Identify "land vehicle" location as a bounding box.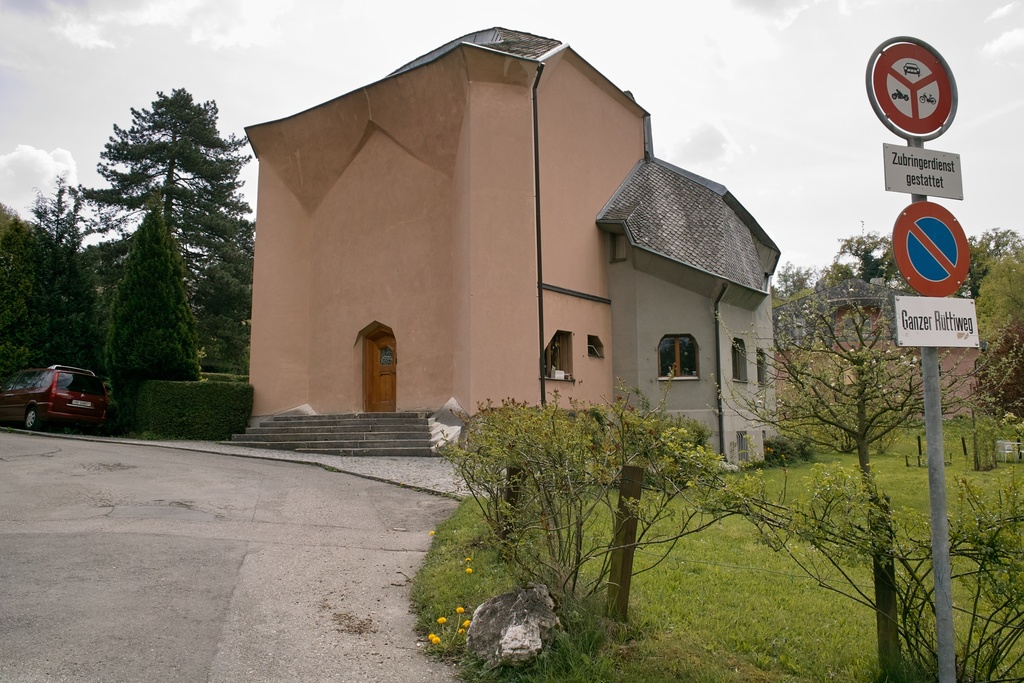
17 354 110 429.
